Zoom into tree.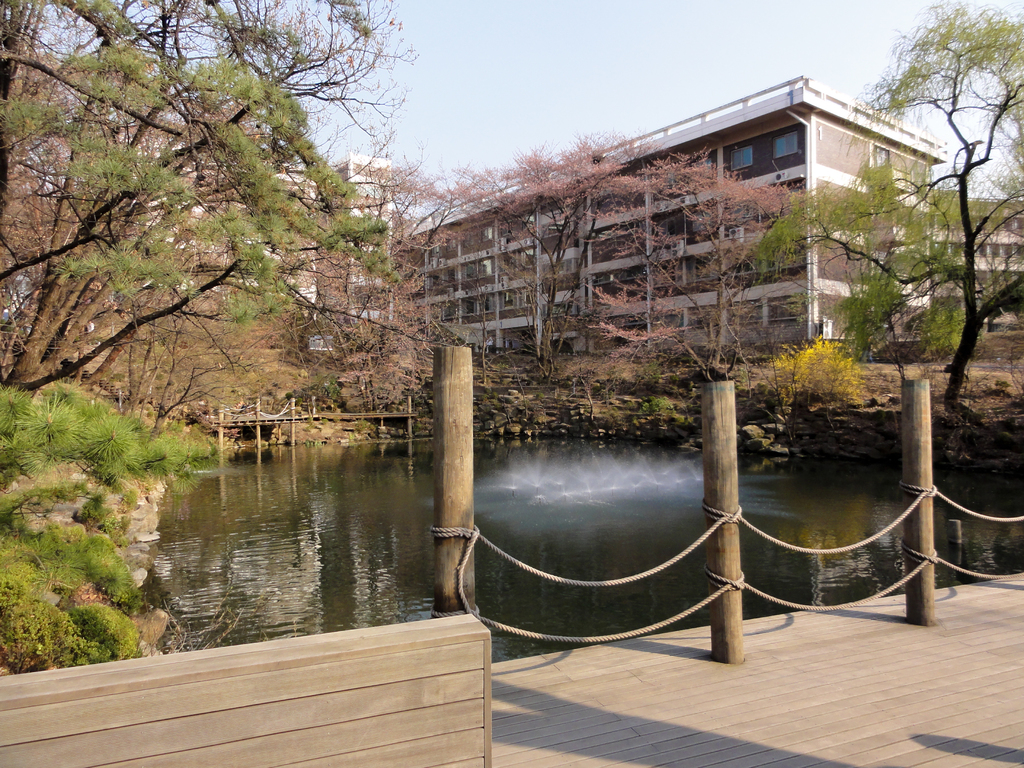
Zoom target: box(740, 327, 859, 416).
